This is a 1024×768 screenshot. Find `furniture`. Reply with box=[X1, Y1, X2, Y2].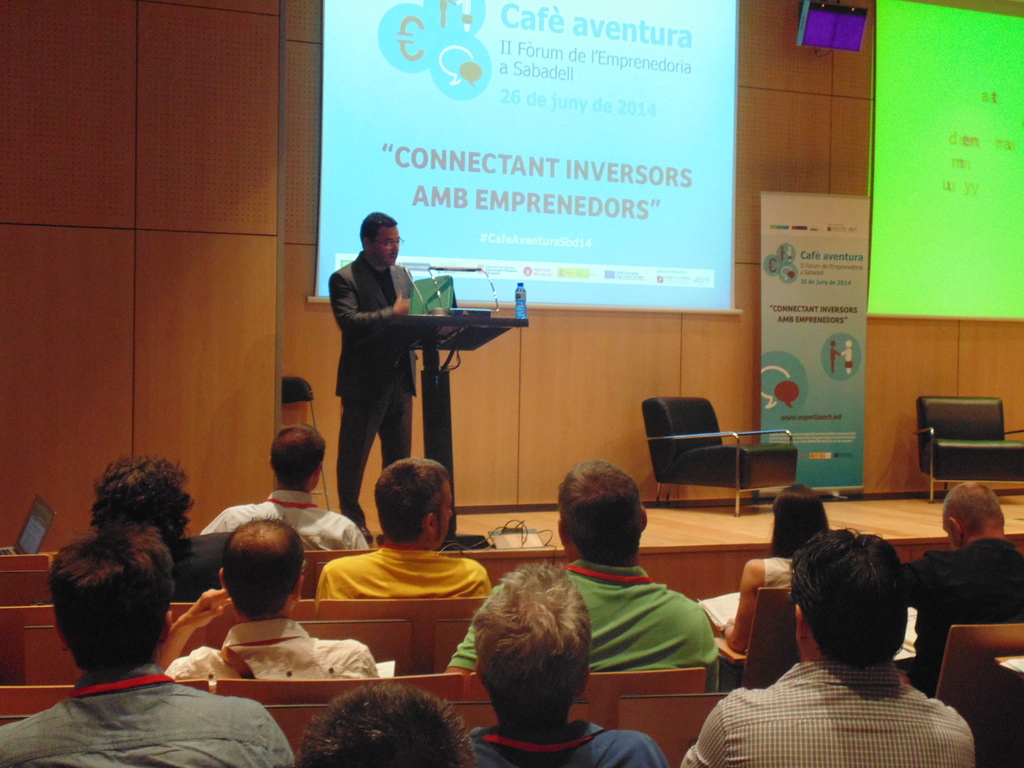
box=[996, 655, 1023, 675].
